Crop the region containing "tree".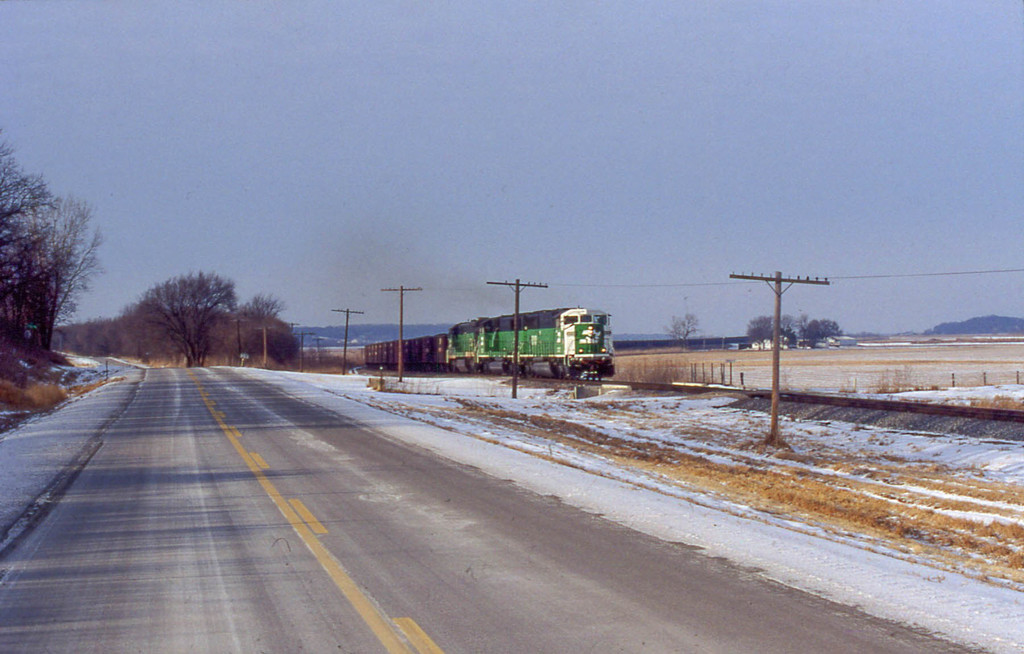
Crop region: x1=4 y1=147 x2=97 y2=372.
